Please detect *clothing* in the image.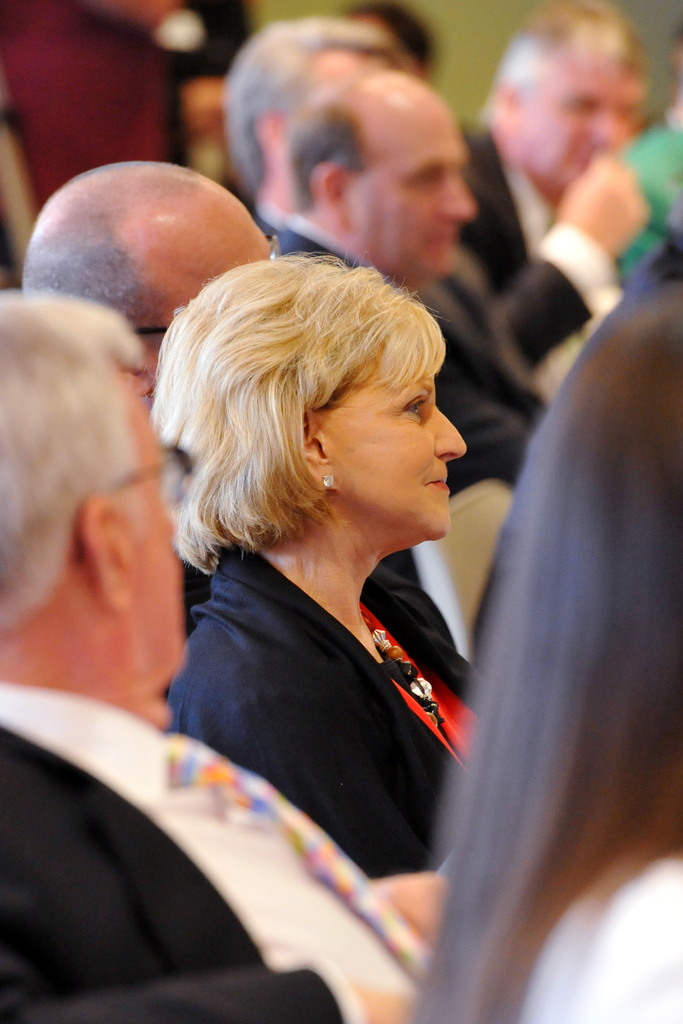
select_region(521, 849, 682, 1023).
